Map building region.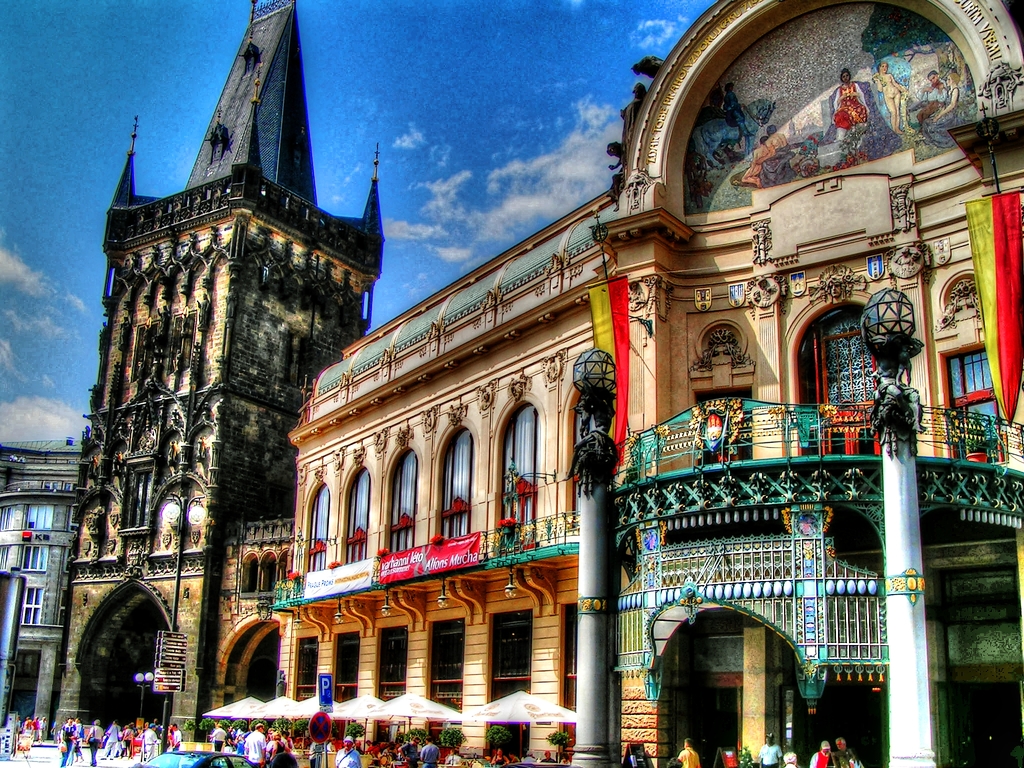
Mapped to 259 0 1023 767.
